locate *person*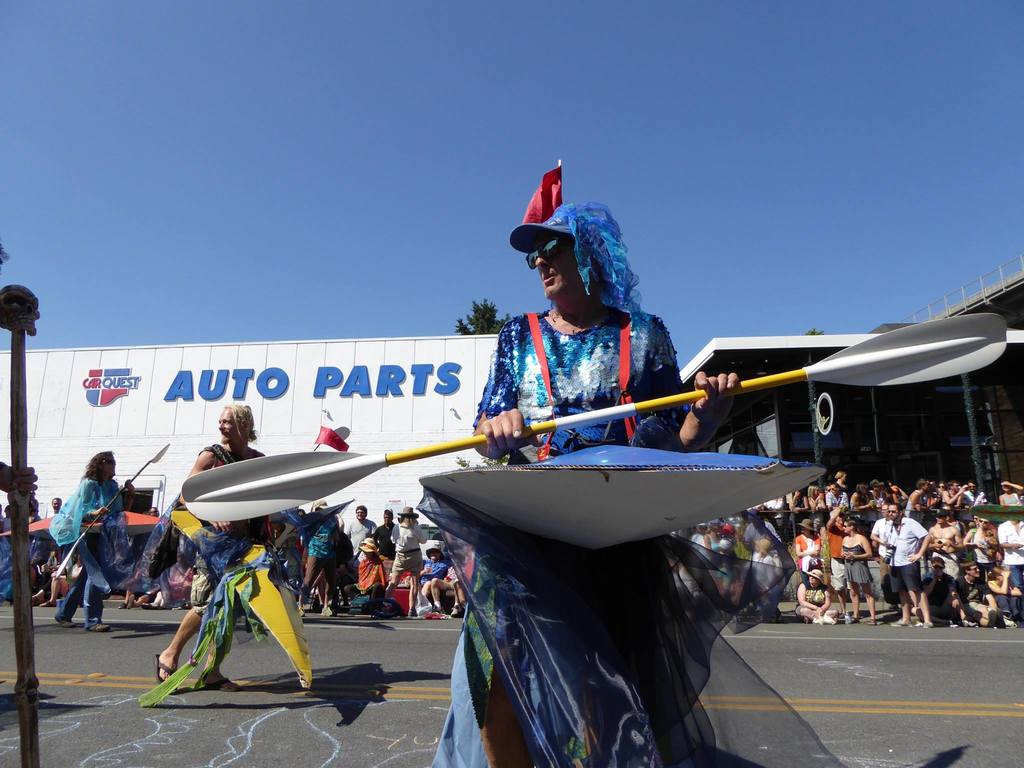
box(44, 440, 131, 623)
